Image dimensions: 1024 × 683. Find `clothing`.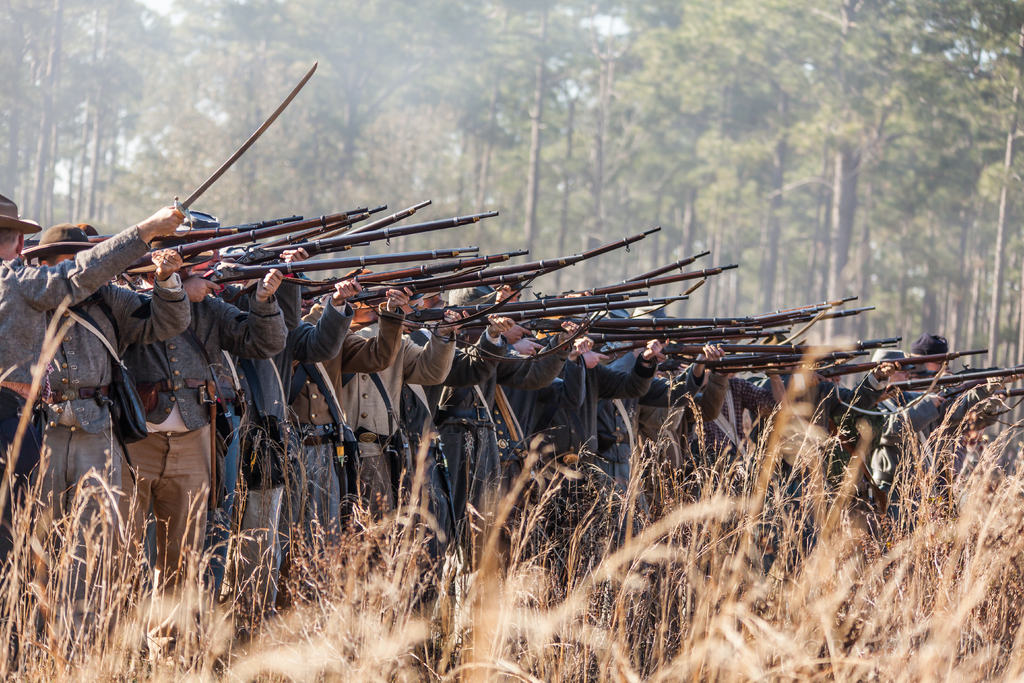
left=521, top=345, right=658, bottom=567.
